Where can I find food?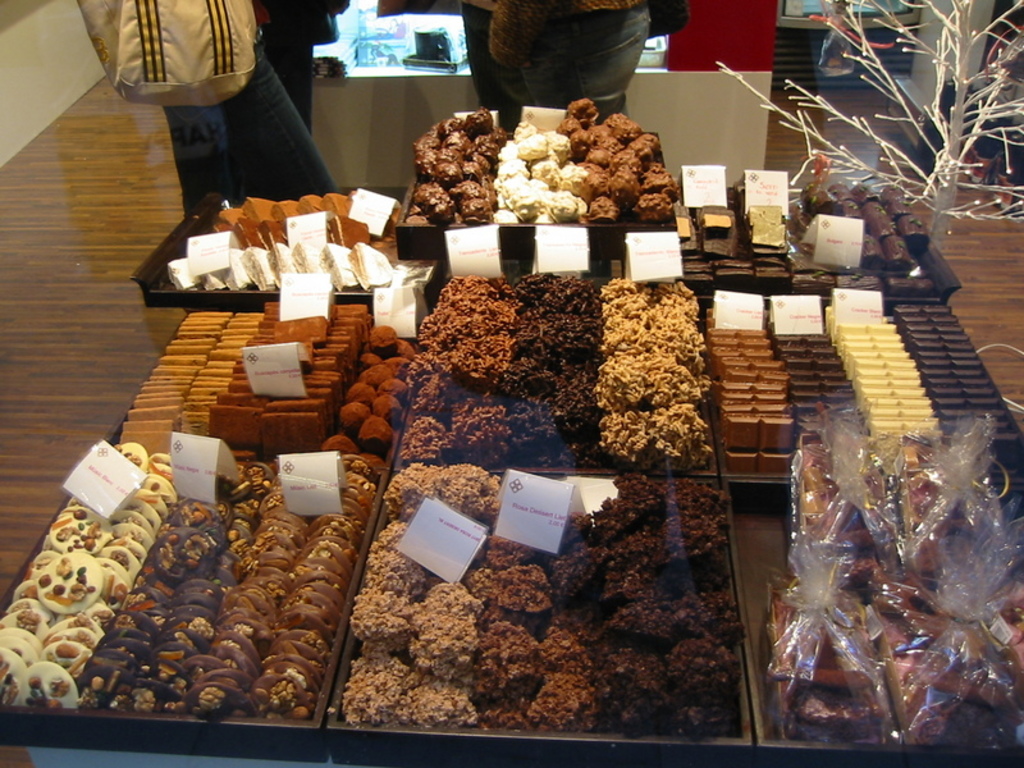
You can find it at [left=297, top=243, right=330, bottom=278].
